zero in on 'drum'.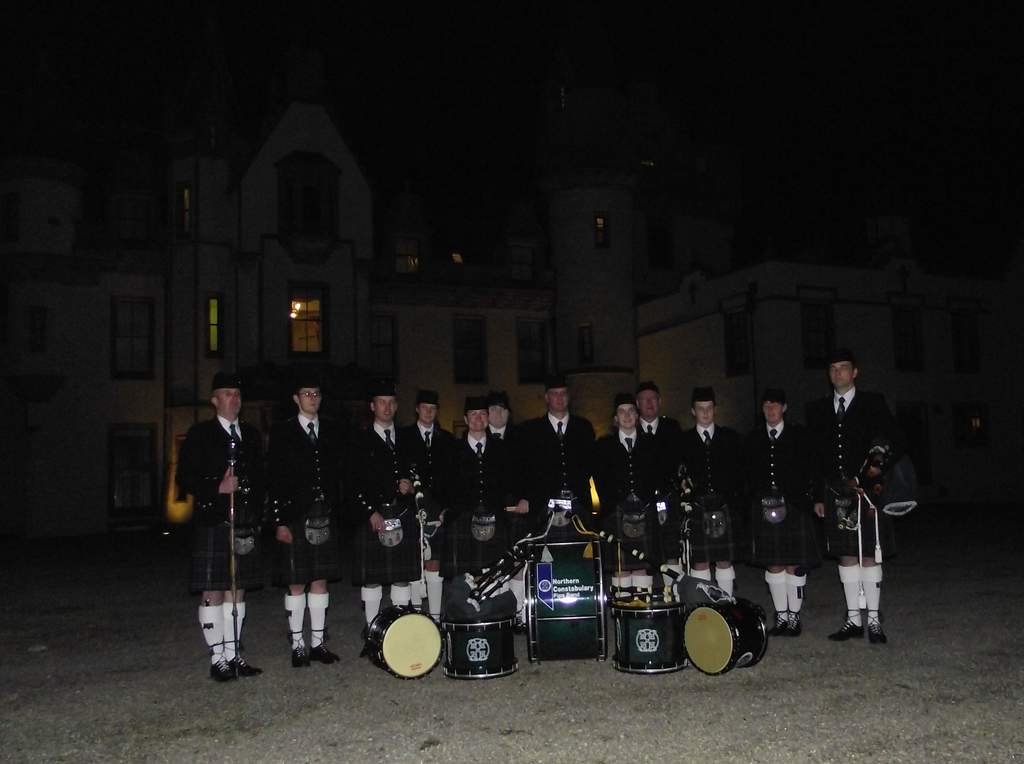
Zeroed in: bbox(445, 624, 524, 680).
